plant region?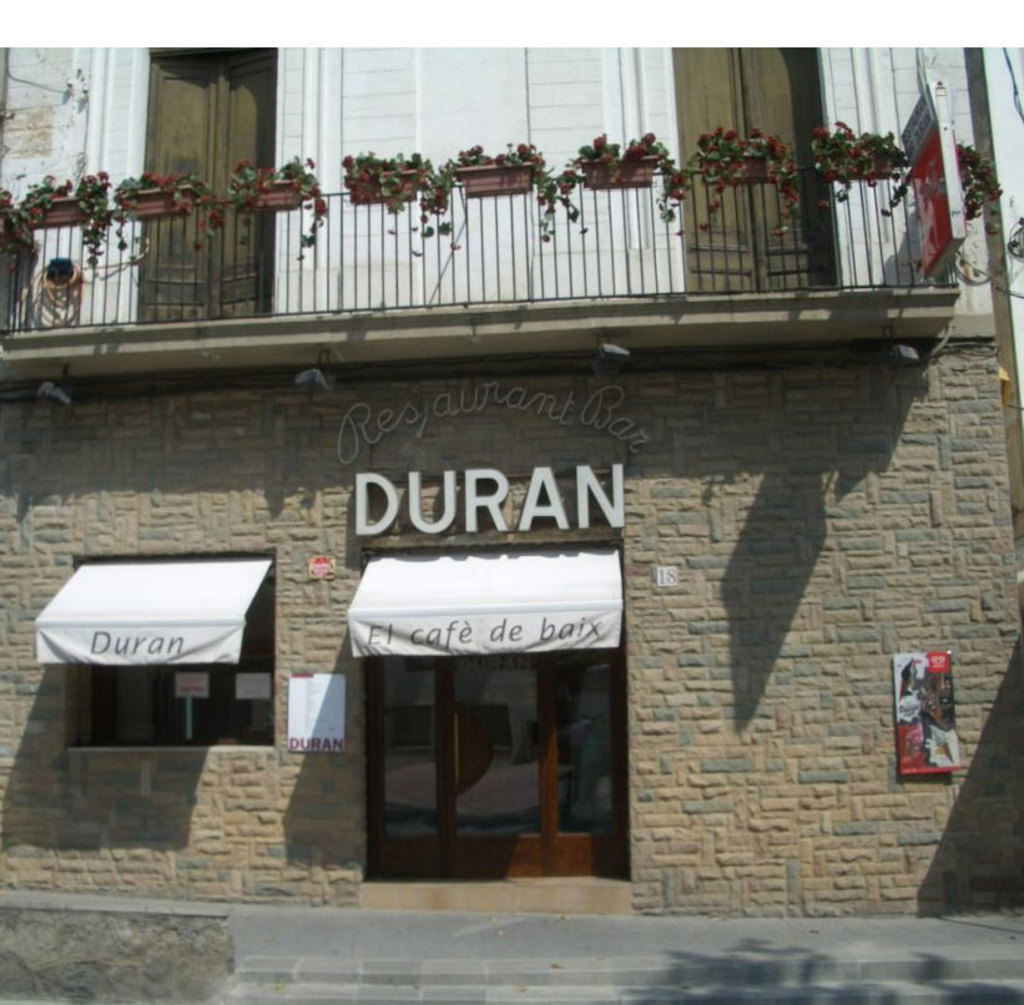
<region>338, 140, 450, 242</region>
